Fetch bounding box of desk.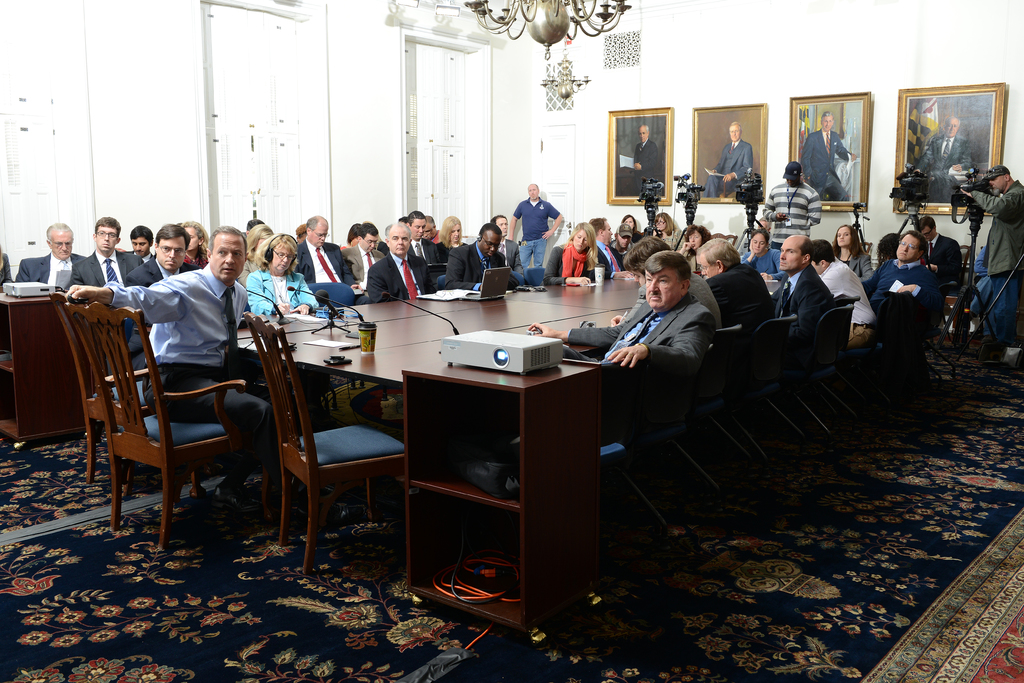
Bbox: left=255, top=265, right=644, bottom=609.
